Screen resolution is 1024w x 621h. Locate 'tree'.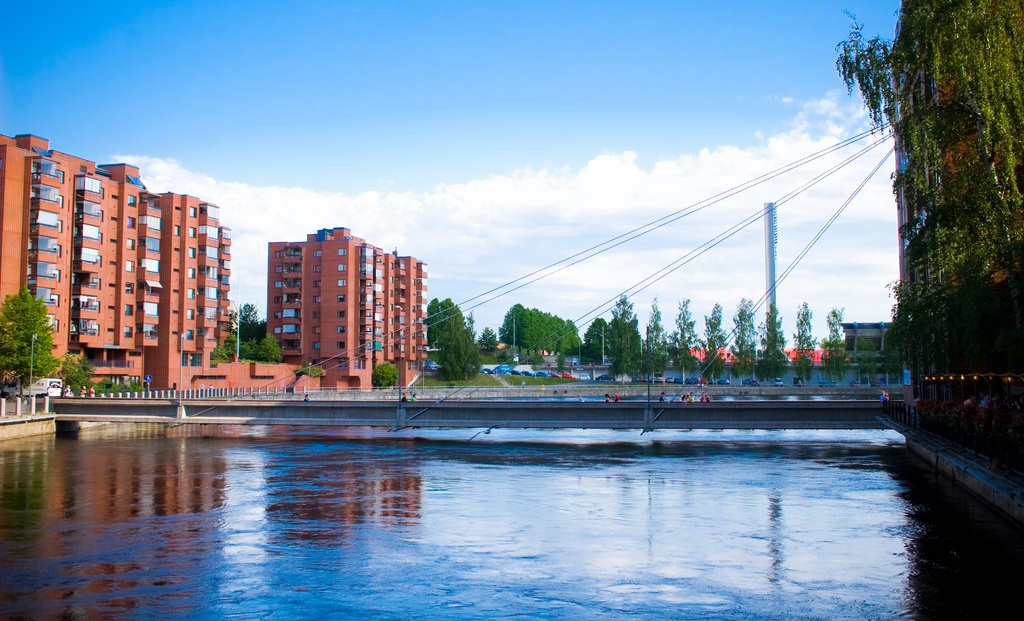
x1=204, y1=301, x2=276, y2=364.
